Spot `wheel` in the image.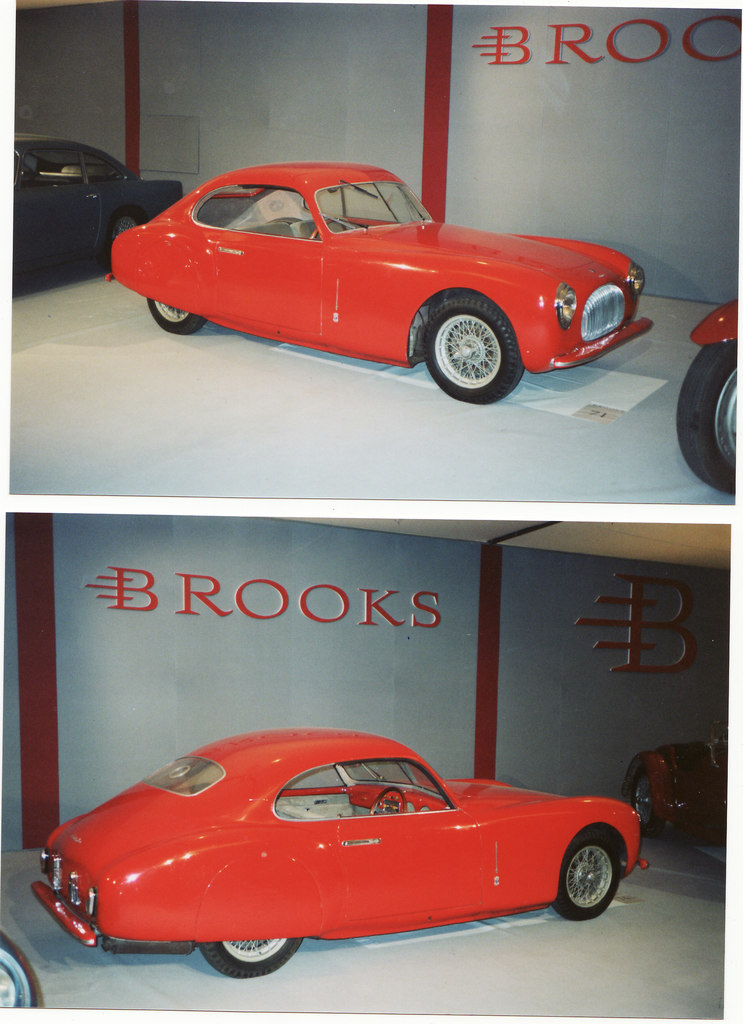
`wheel` found at (left=675, top=340, right=737, bottom=495).
